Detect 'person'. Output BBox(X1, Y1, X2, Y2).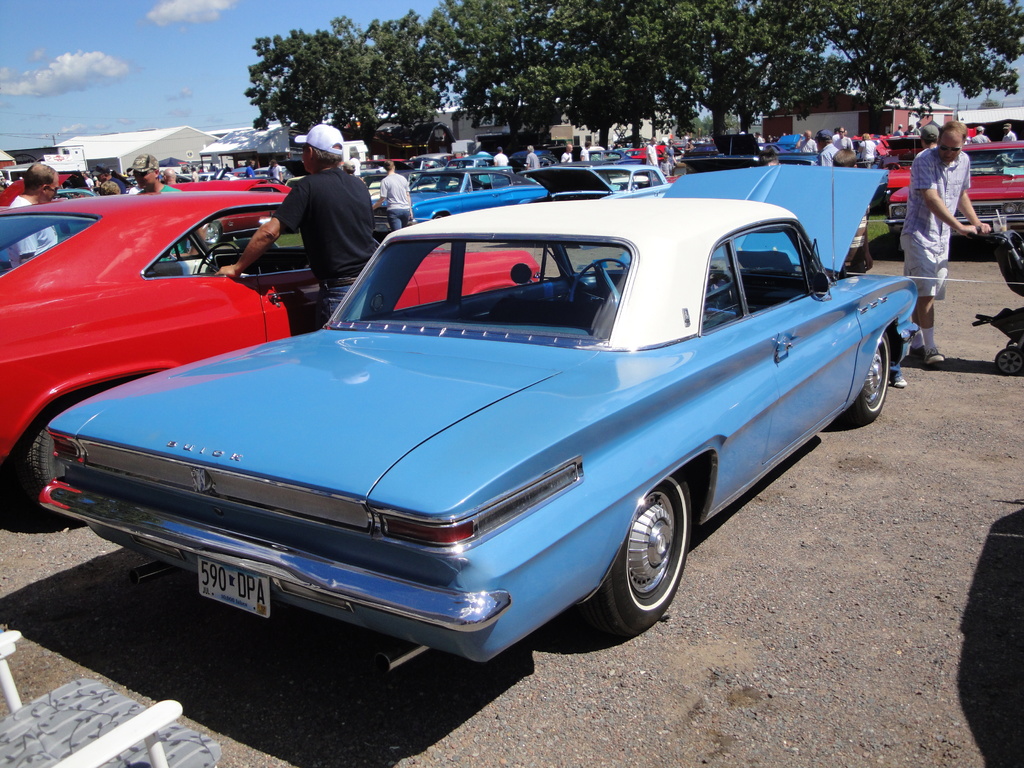
BBox(520, 141, 541, 164).
